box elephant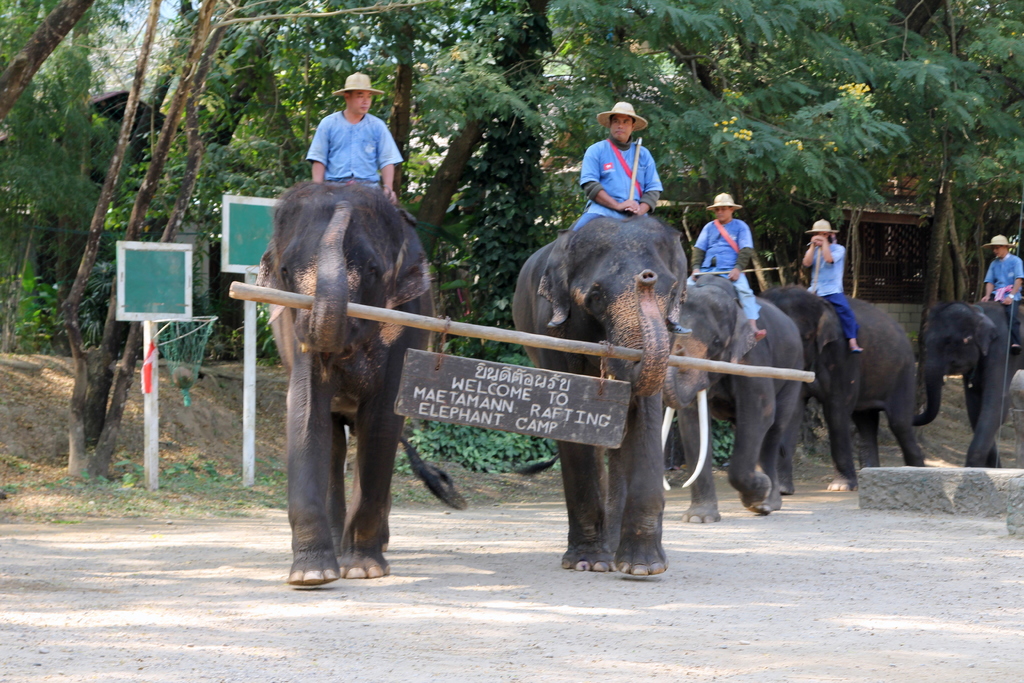
Rect(634, 272, 817, 524)
